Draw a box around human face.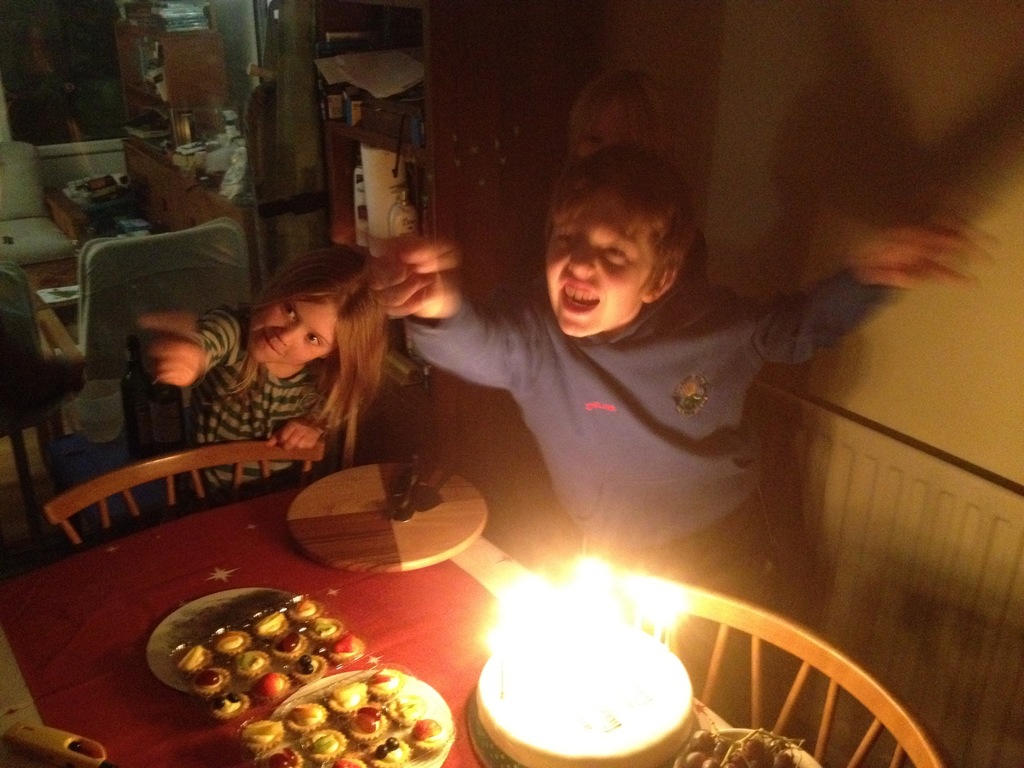
region(250, 303, 338, 364).
